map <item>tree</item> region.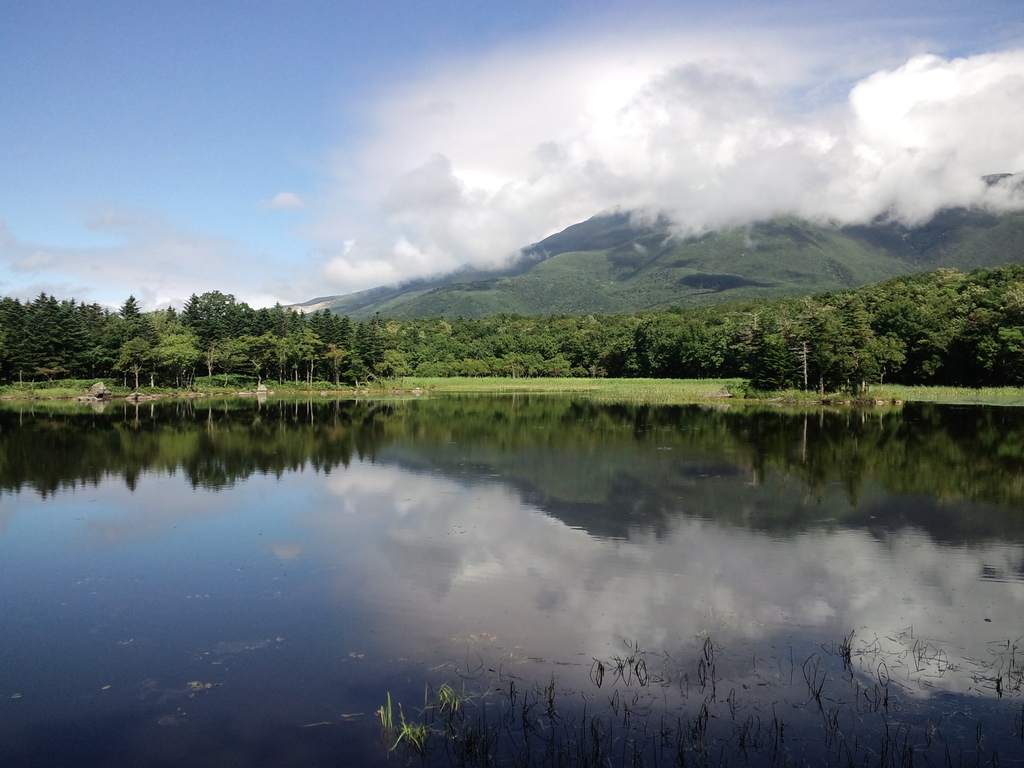
Mapped to 742:295:888:388.
